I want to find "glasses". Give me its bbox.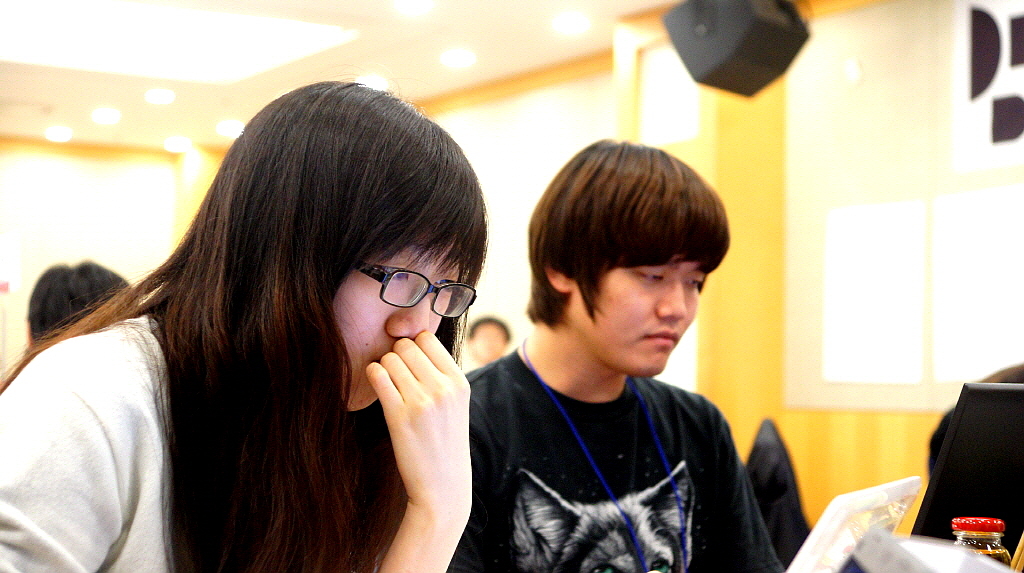
[x1=366, y1=265, x2=477, y2=306].
